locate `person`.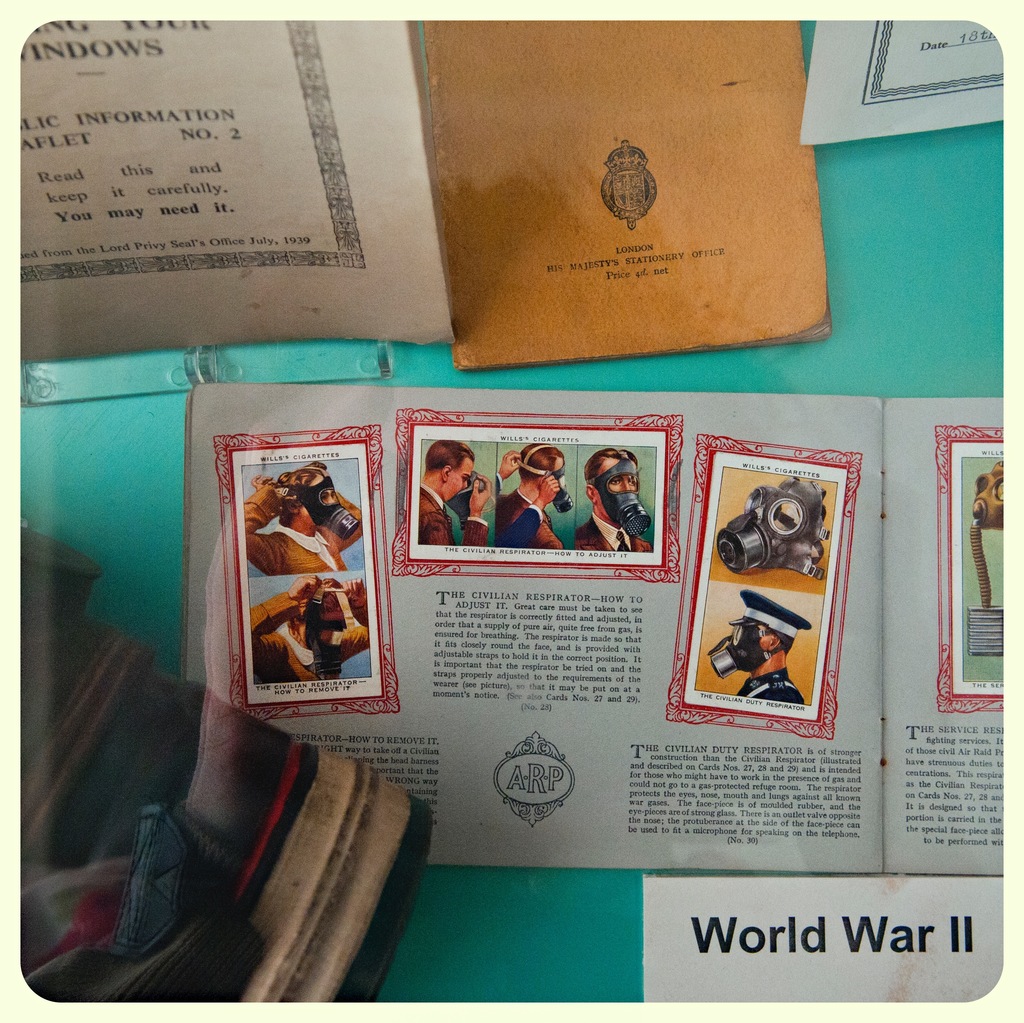
Bounding box: detection(486, 440, 575, 541).
